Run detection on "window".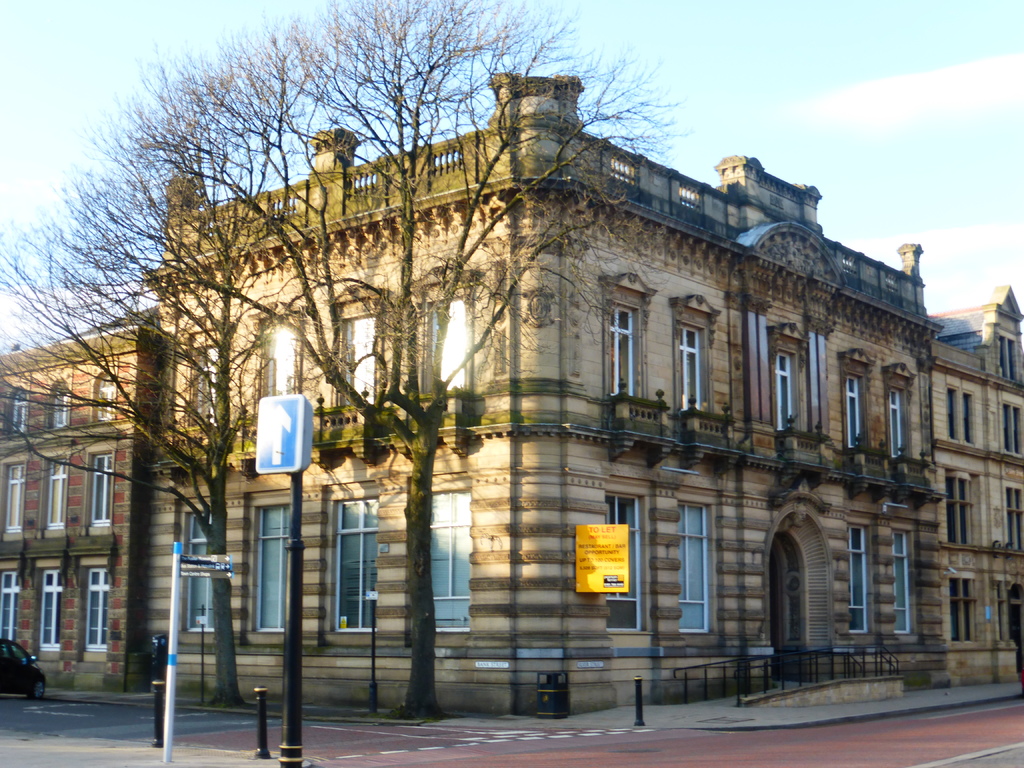
Result: [895, 540, 918, 630].
